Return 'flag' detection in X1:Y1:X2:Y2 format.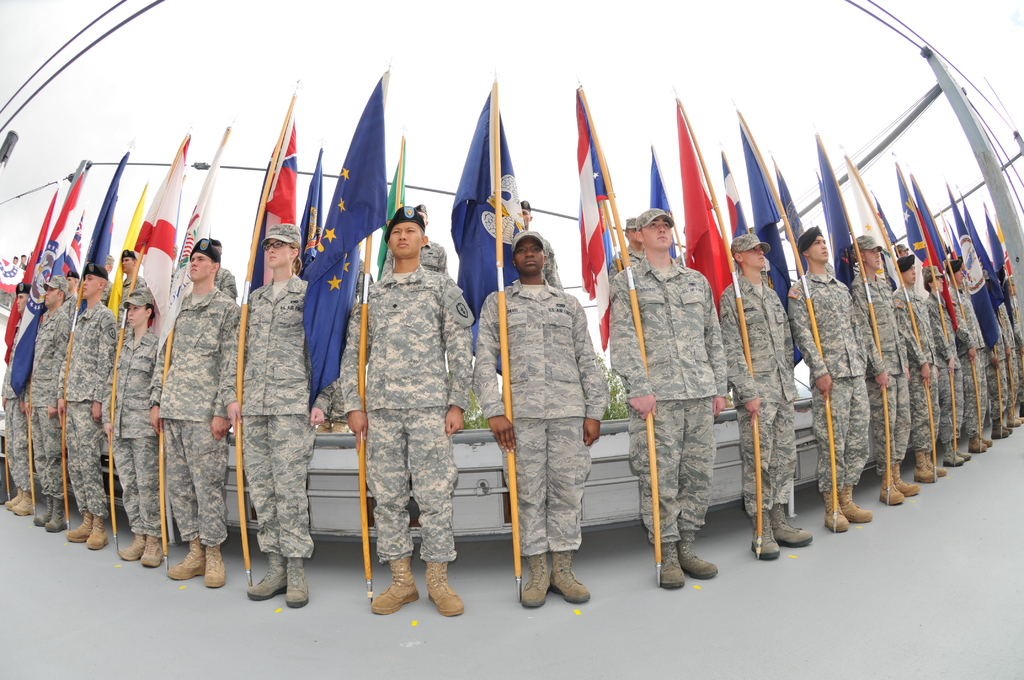
129:130:191:337.
